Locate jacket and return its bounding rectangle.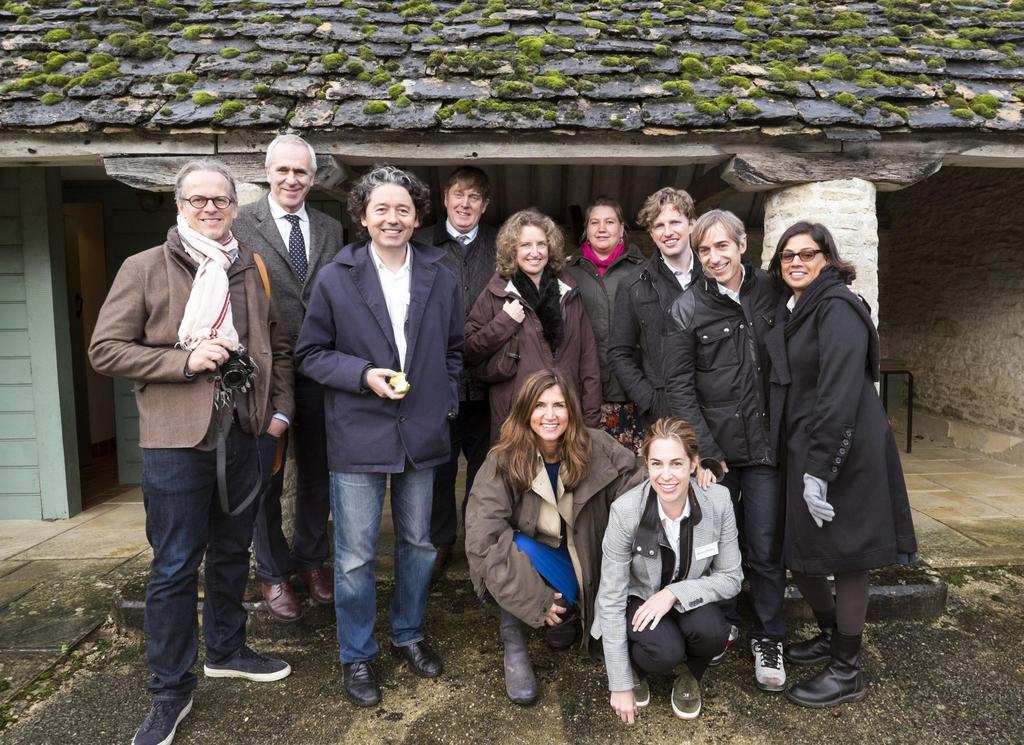
(608,251,687,417).
